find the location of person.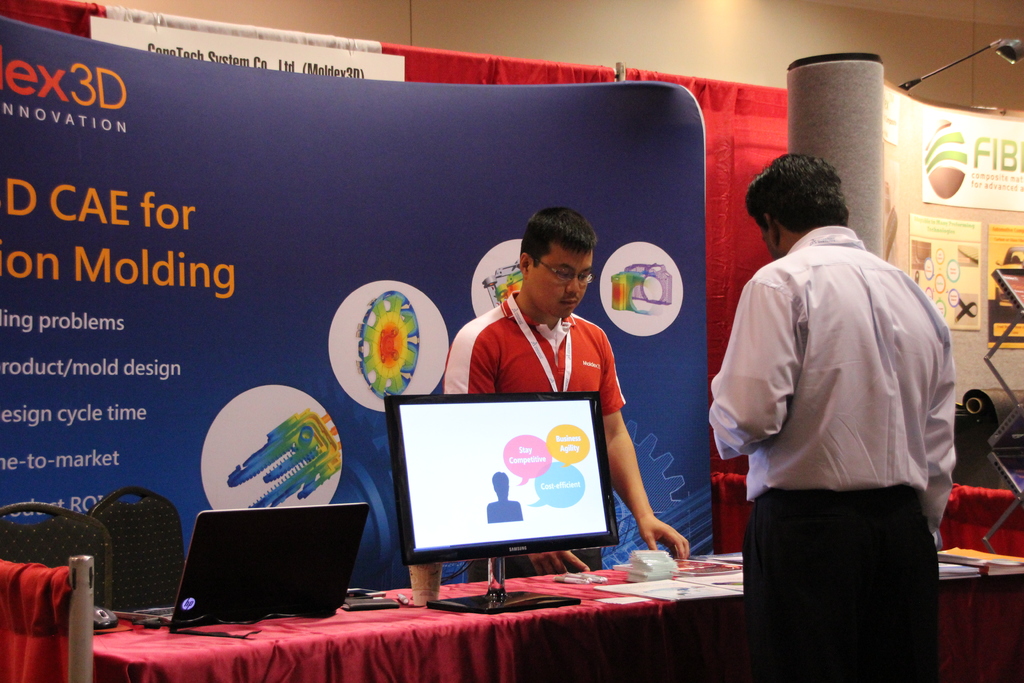
Location: x1=703 y1=150 x2=973 y2=682.
